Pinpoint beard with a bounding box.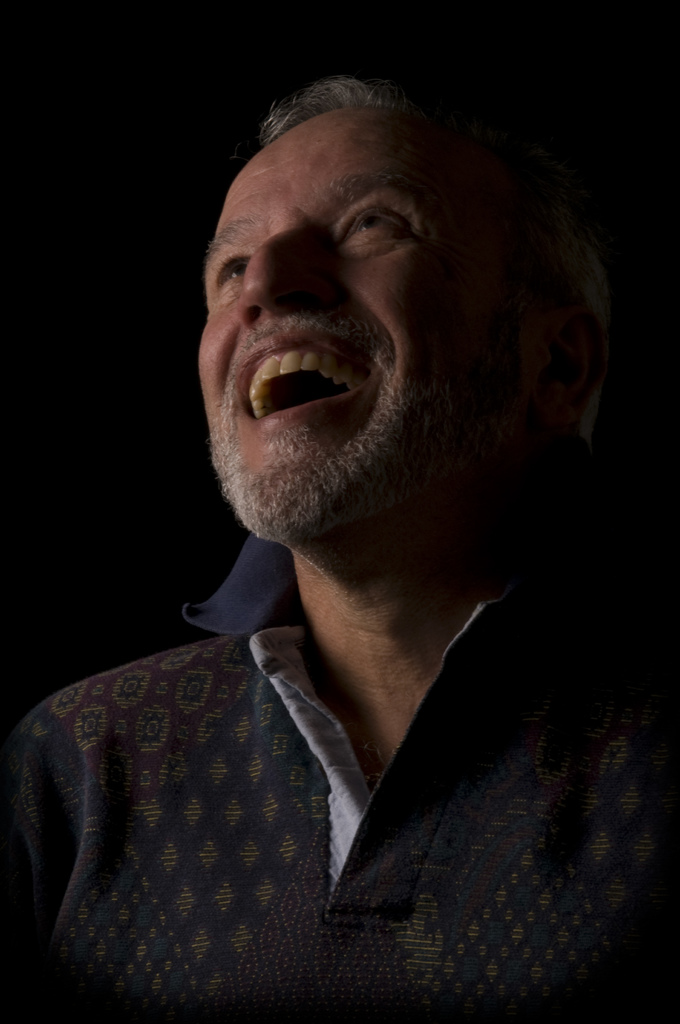
202/266/572/550.
